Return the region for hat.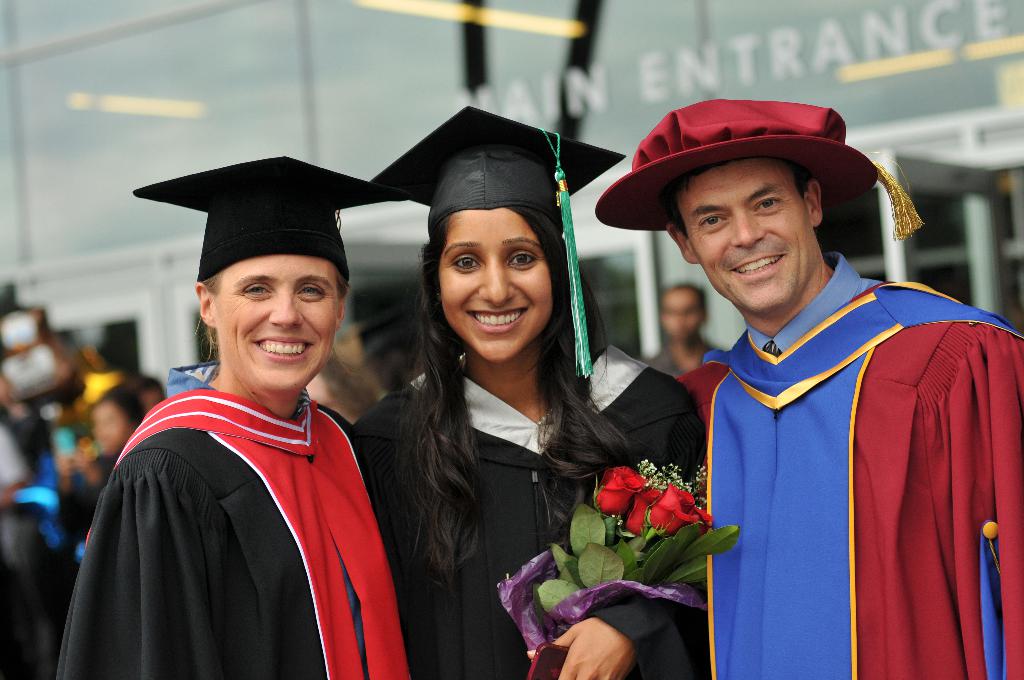
x1=129, y1=155, x2=399, y2=279.
